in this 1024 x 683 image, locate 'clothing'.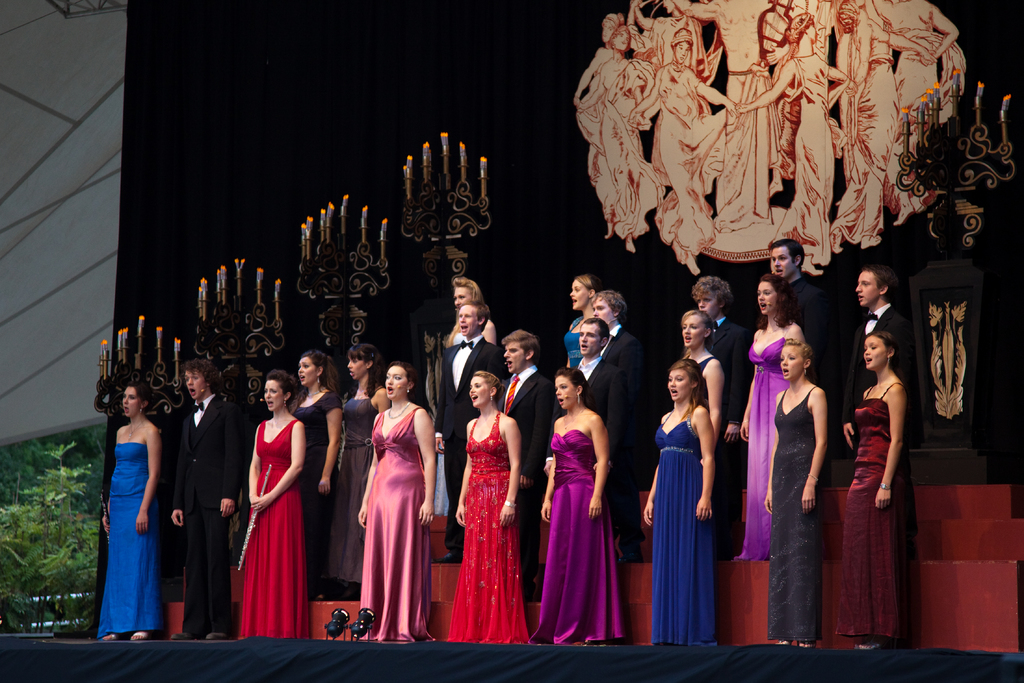
Bounding box: select_region(97, 443, 154, 639).
